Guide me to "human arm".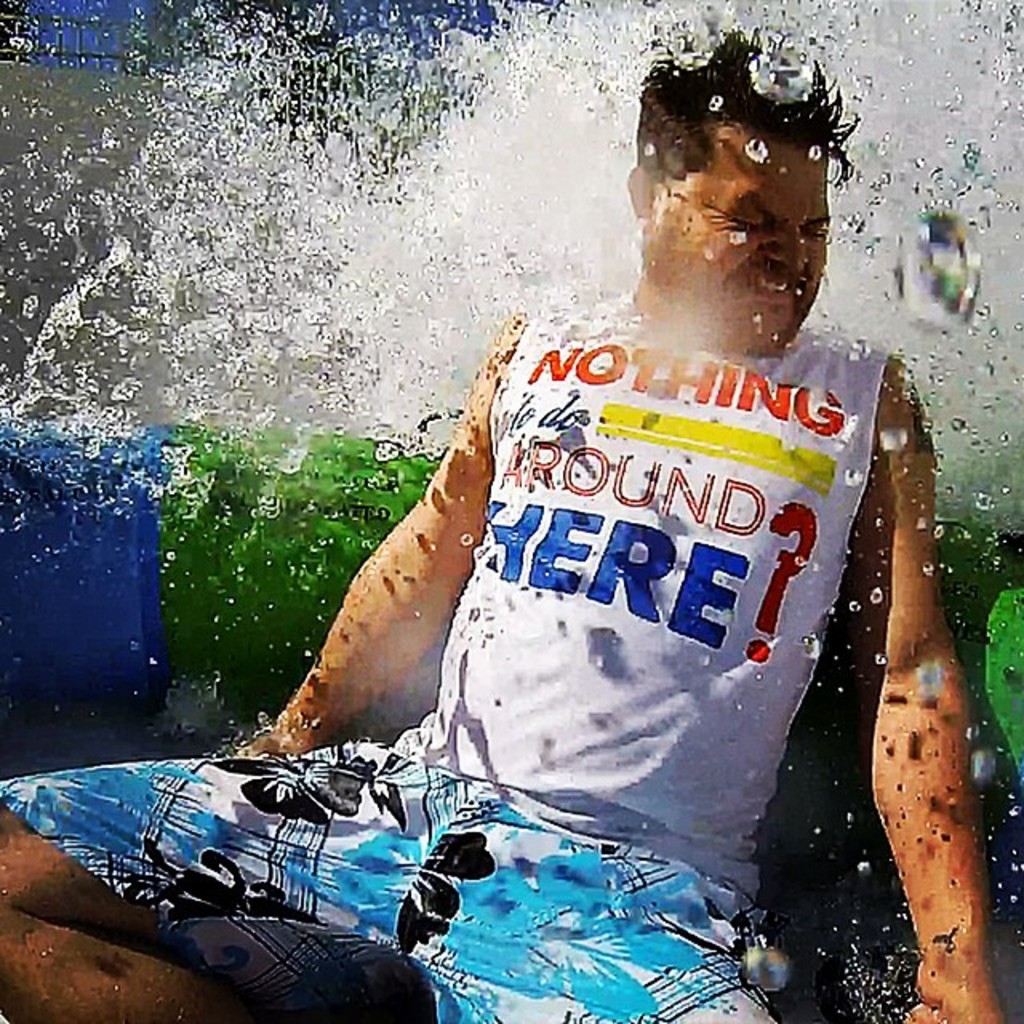
Guidance: bbox=(862, 403, 1002, 1022).
